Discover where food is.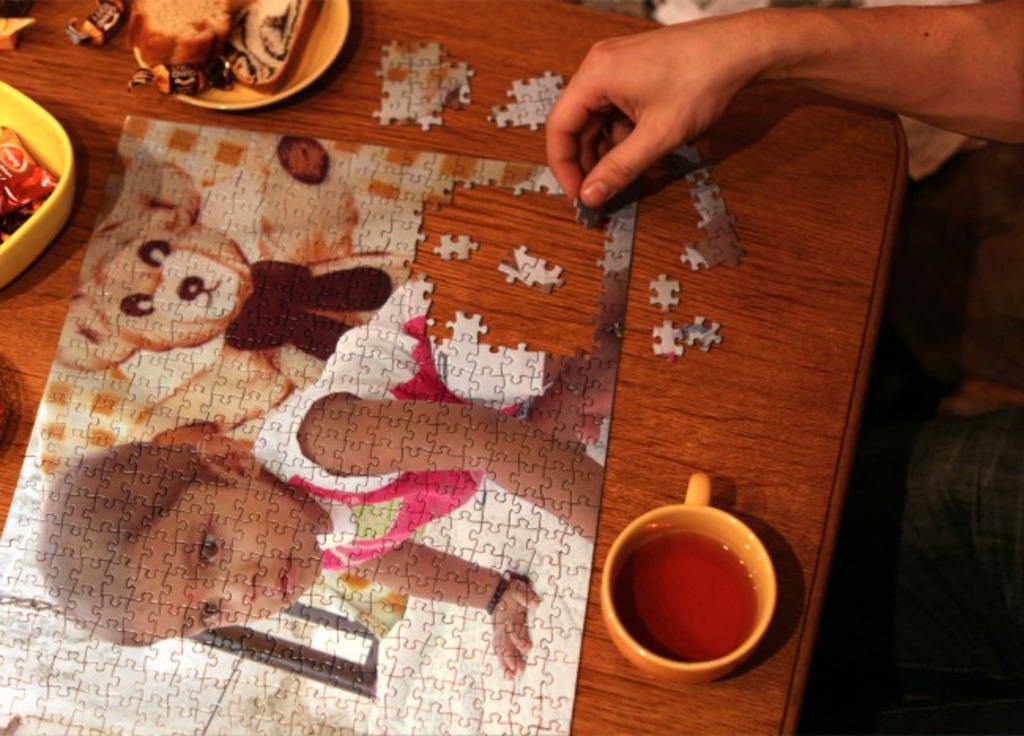
Discovered at [x1=214, y1=0, x2=318, y2=95].
